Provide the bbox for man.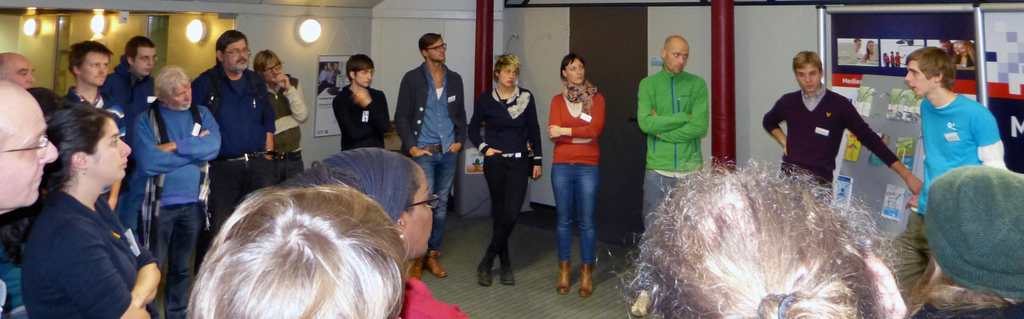
detection(881, 47, 1005, 301).
